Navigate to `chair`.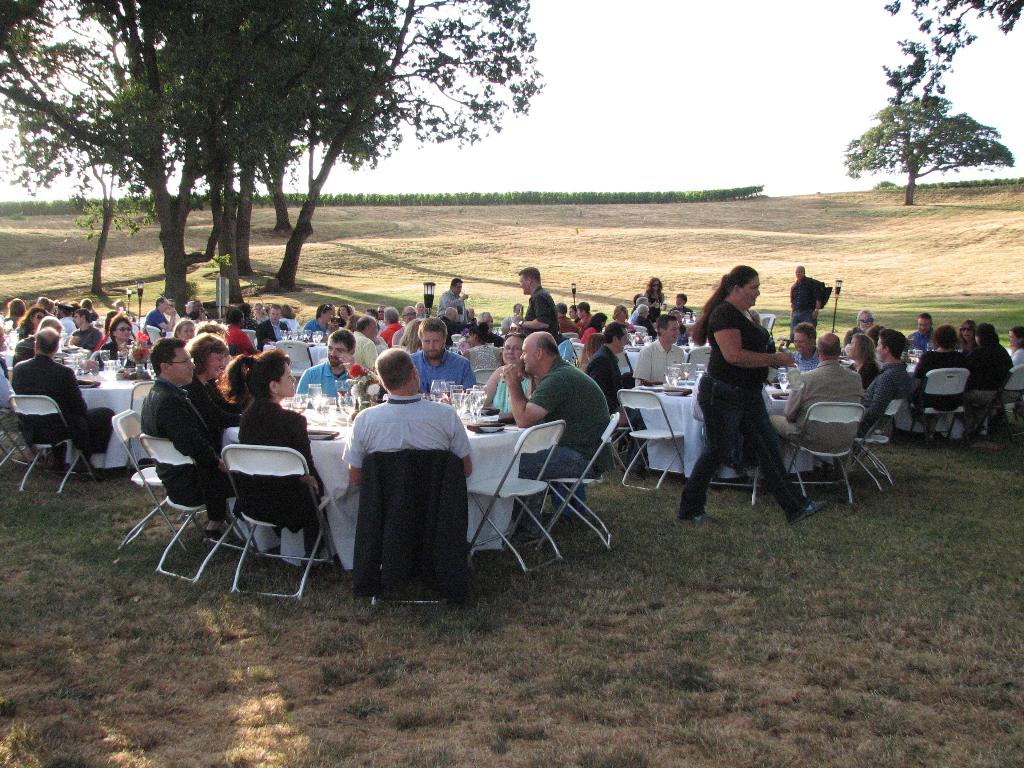
Navigation target: [136, 431, 248, 586].
